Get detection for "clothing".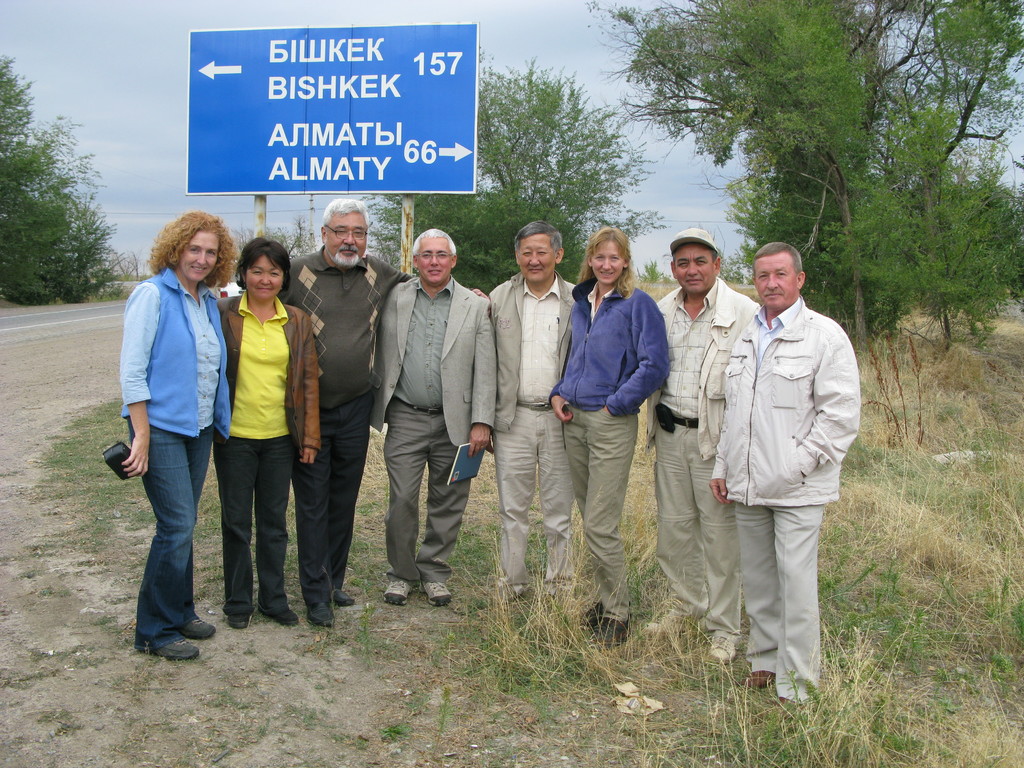
Detection: select_region(366, 267, 492, 574).
